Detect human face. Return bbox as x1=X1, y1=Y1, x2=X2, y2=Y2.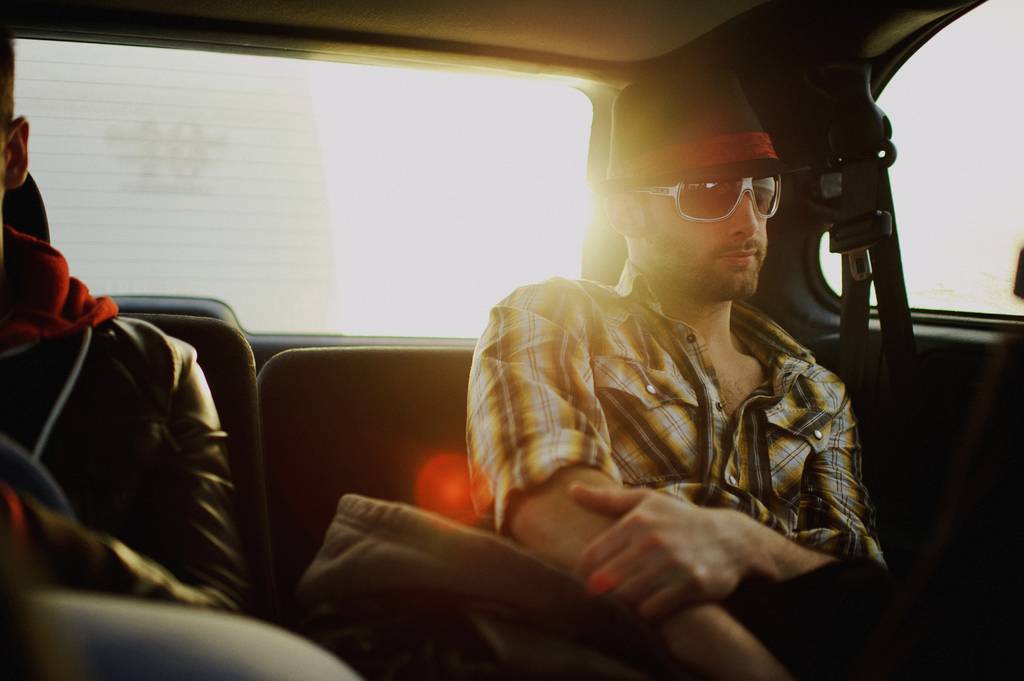
x1=641, y1=179, x2=778, y2=300.
